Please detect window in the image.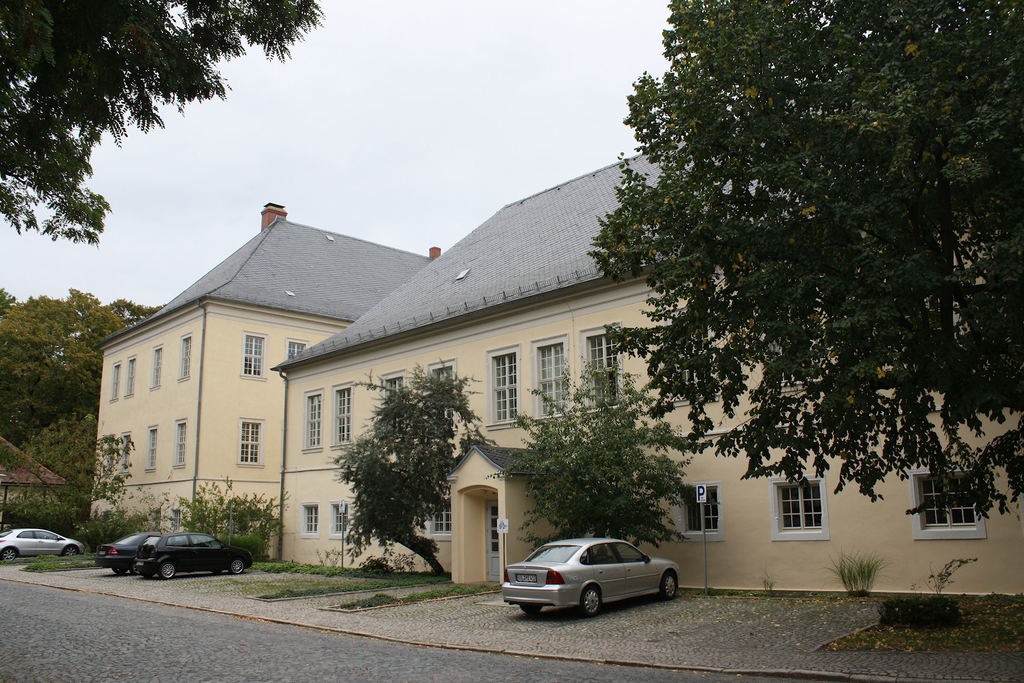
box=[106, 434, 117, 473].
